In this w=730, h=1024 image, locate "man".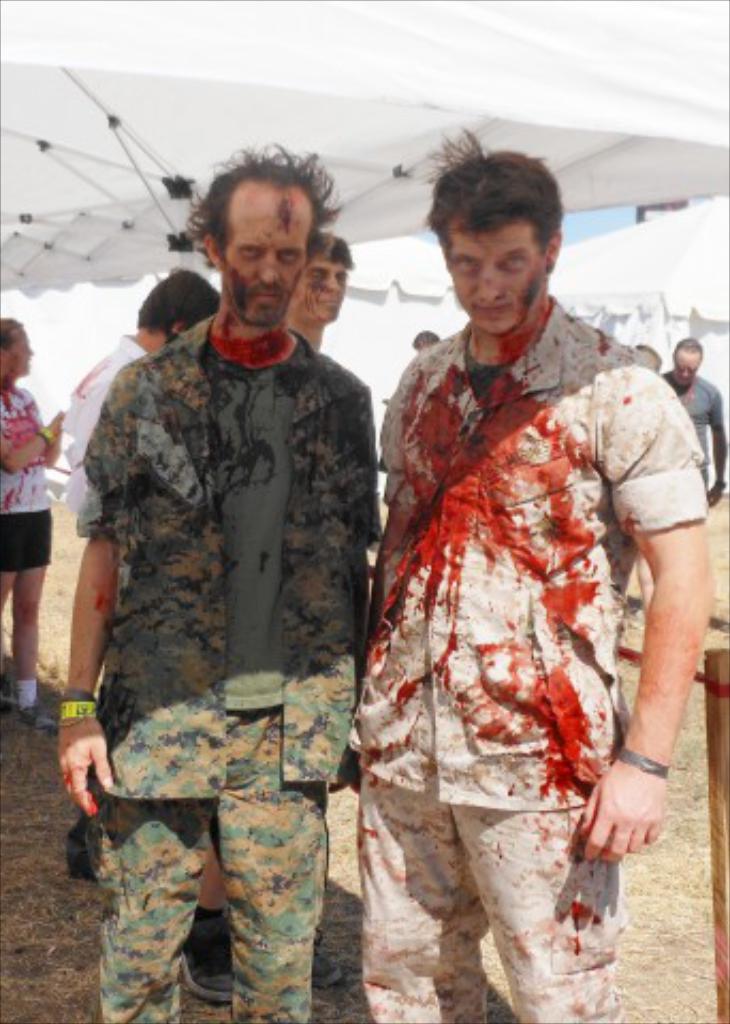
Bounding box: 280,230,359,354.
